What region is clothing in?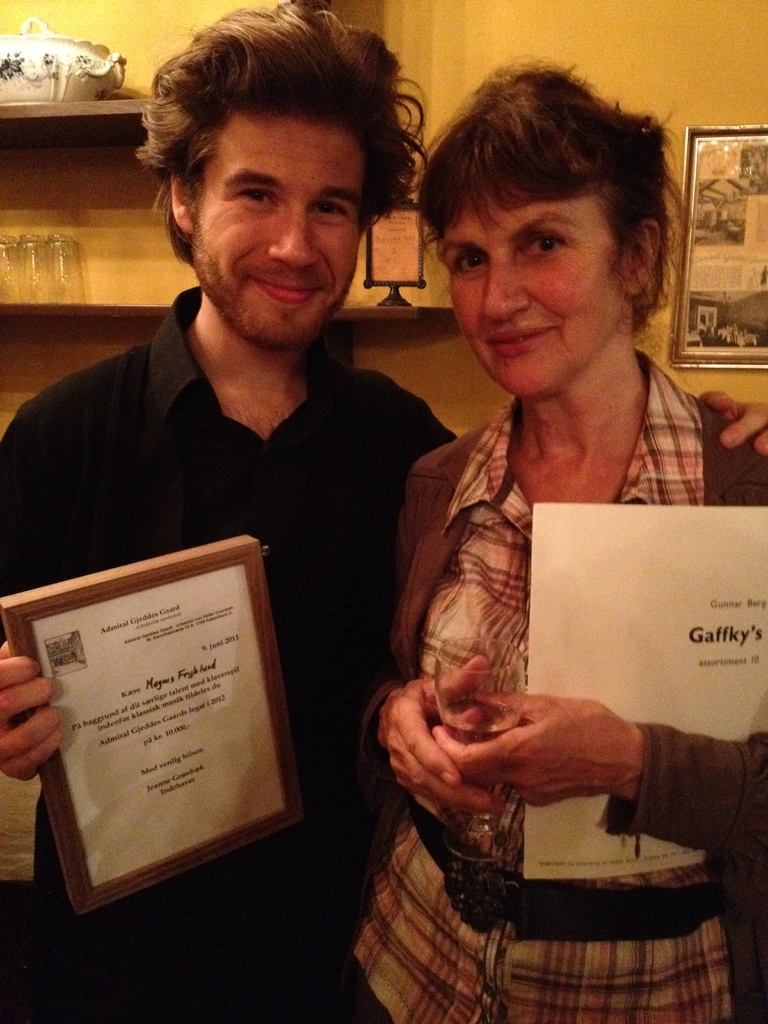
355, 326, 731, 977.
